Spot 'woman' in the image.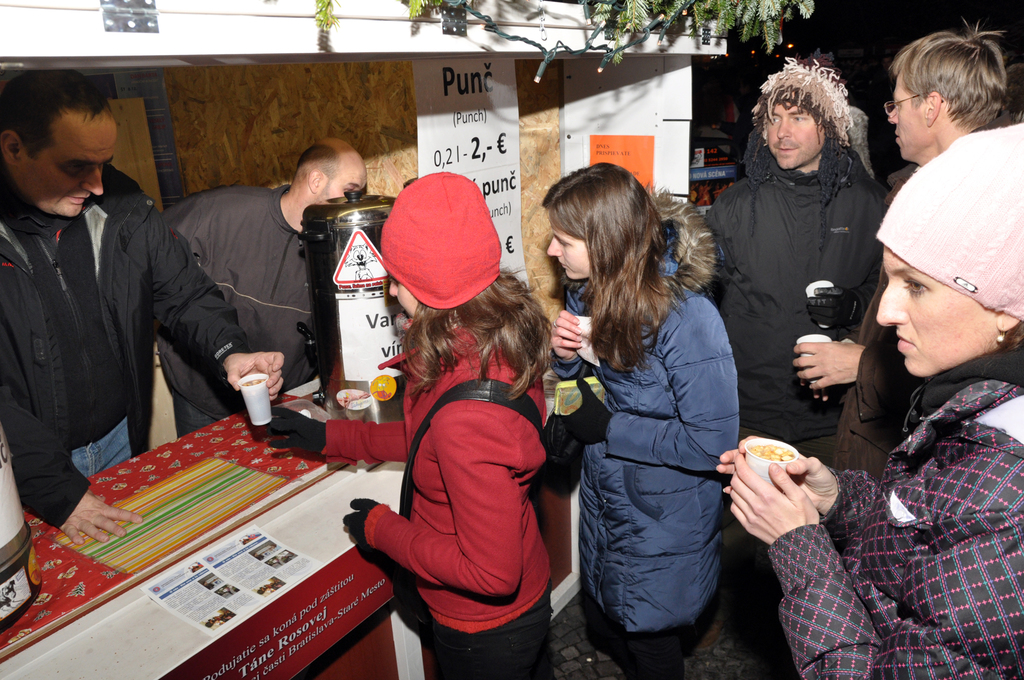
'woman' found at [264,172,555,679].
